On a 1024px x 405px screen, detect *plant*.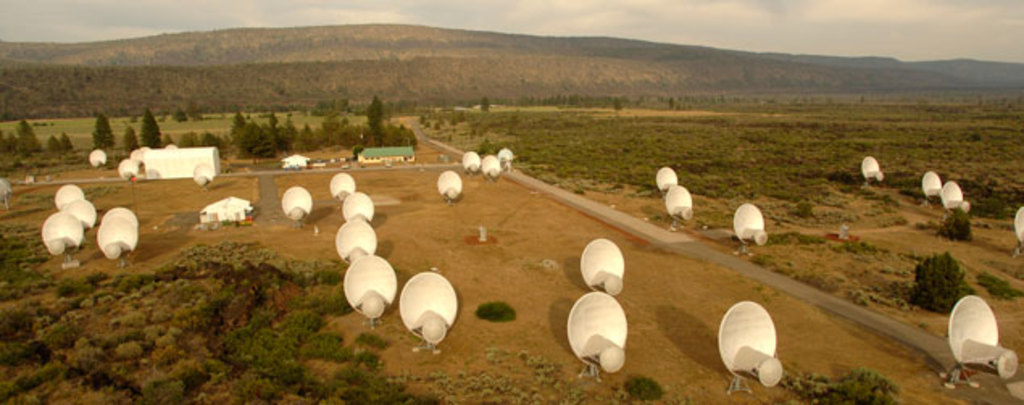
[left=472, top=300, right=514, bottom=323].
